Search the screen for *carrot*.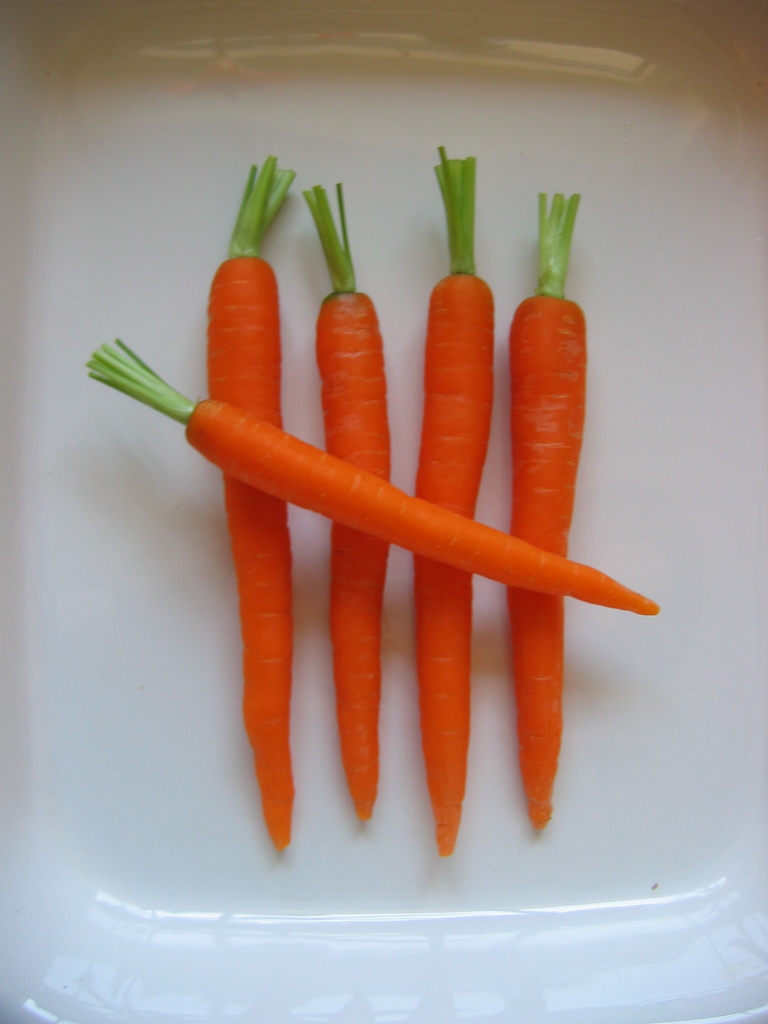
Found at (x1=415, y1=273, x2=497, y2=855).
